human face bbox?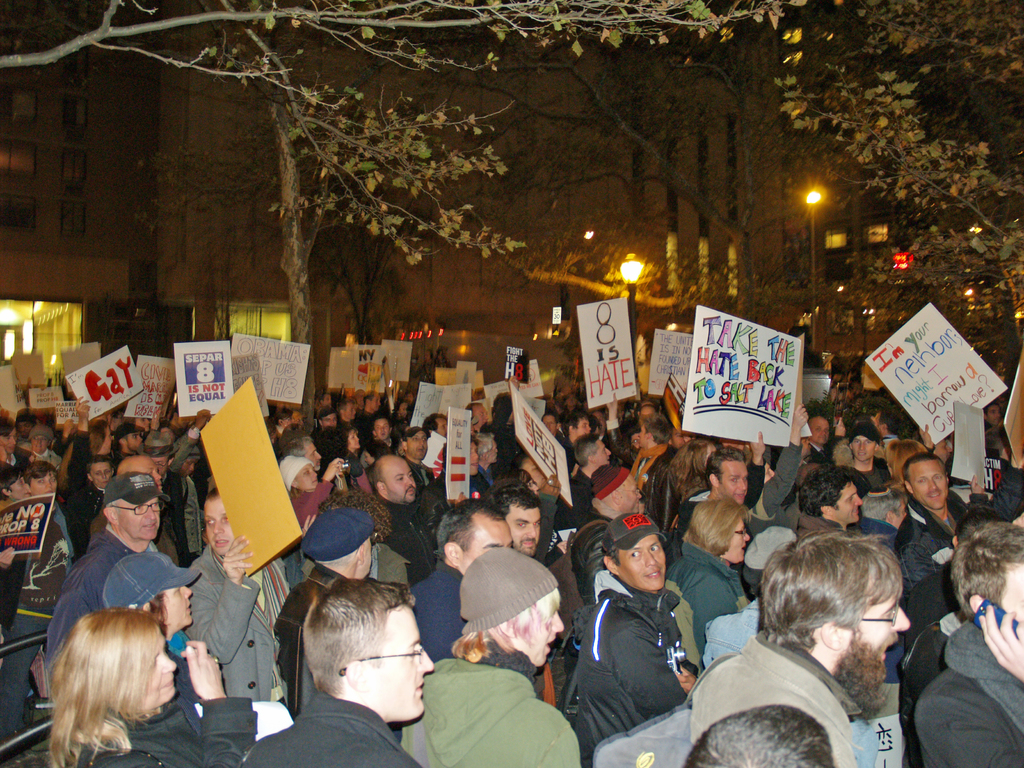
left=344, top=401, right=355, bottom=419
